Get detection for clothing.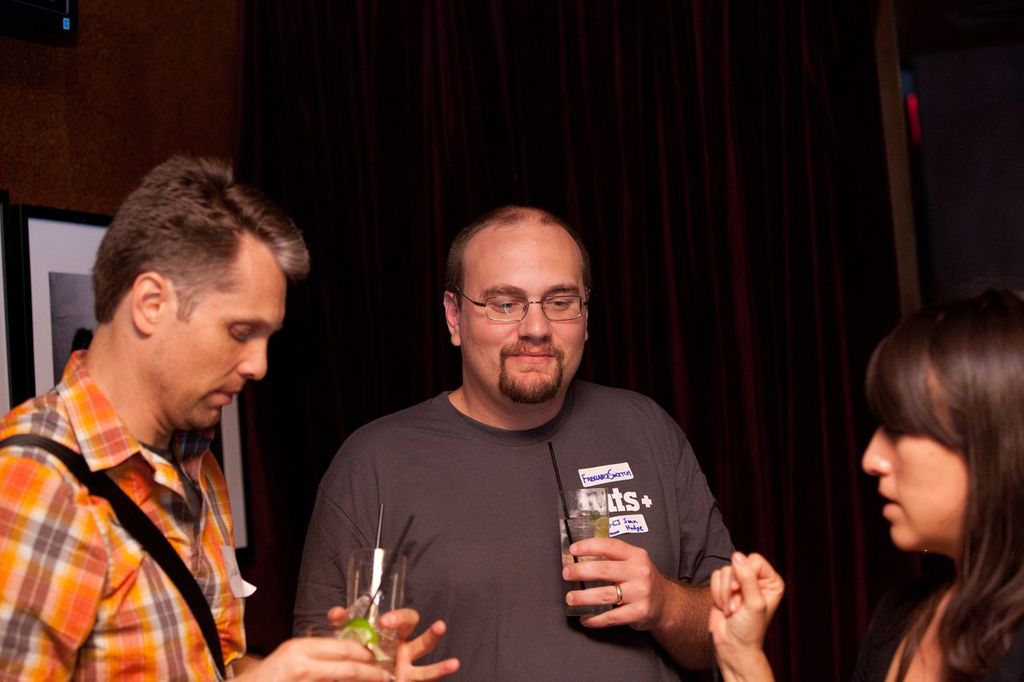
Detection: [left=288, top=381, right=736, bottom=681].
